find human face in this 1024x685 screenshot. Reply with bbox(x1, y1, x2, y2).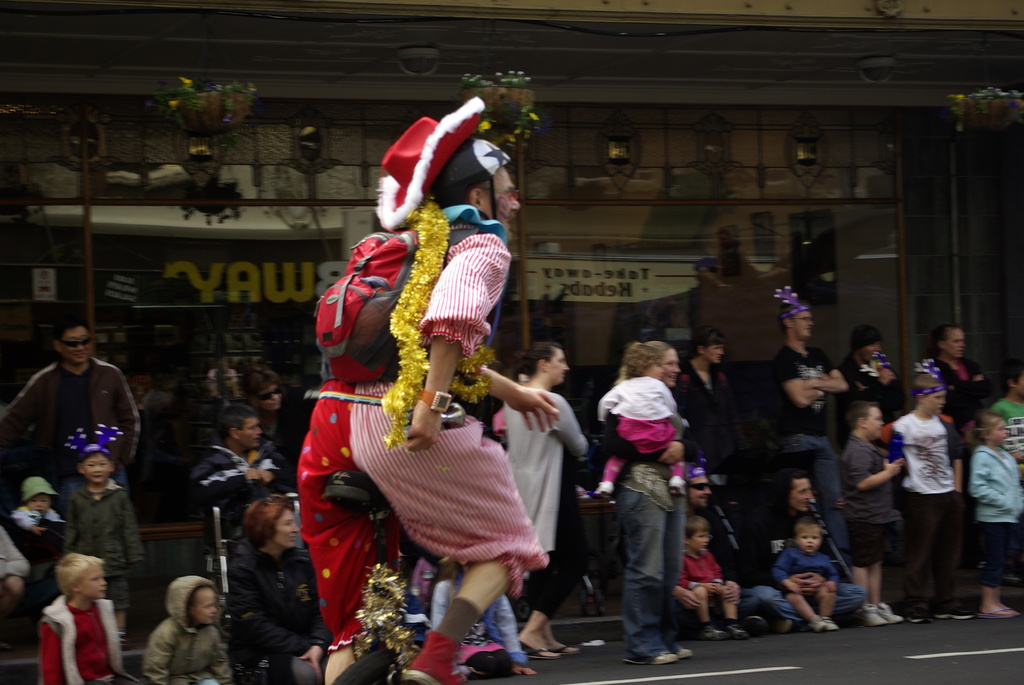
bbox(482, 168, 522, 232).
